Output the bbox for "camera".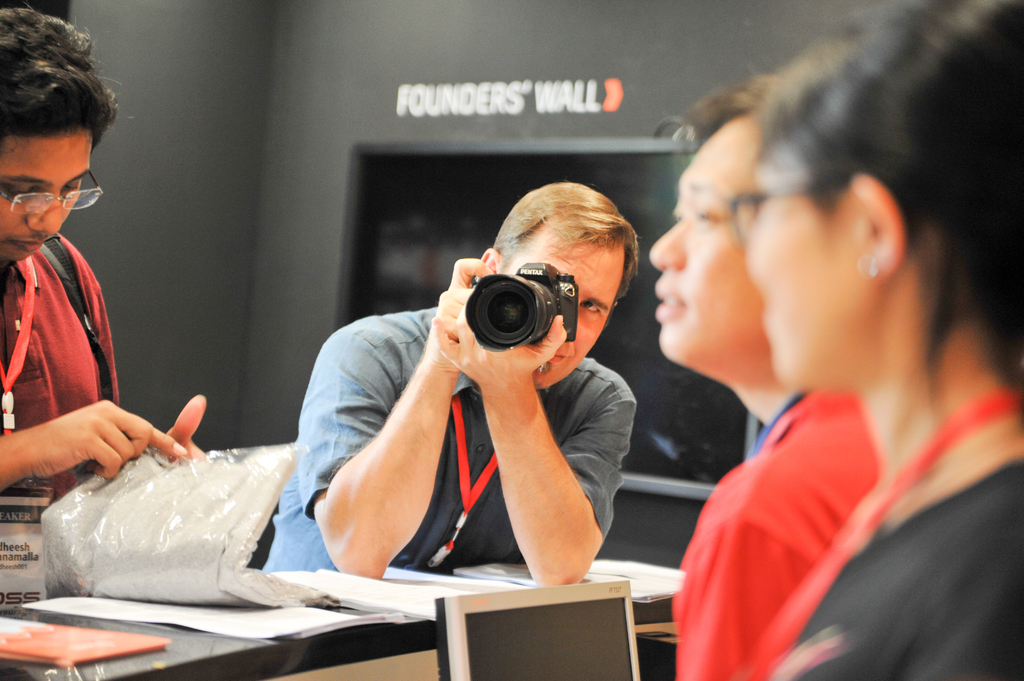
left=456, top=258, right=605, bottom=365.
